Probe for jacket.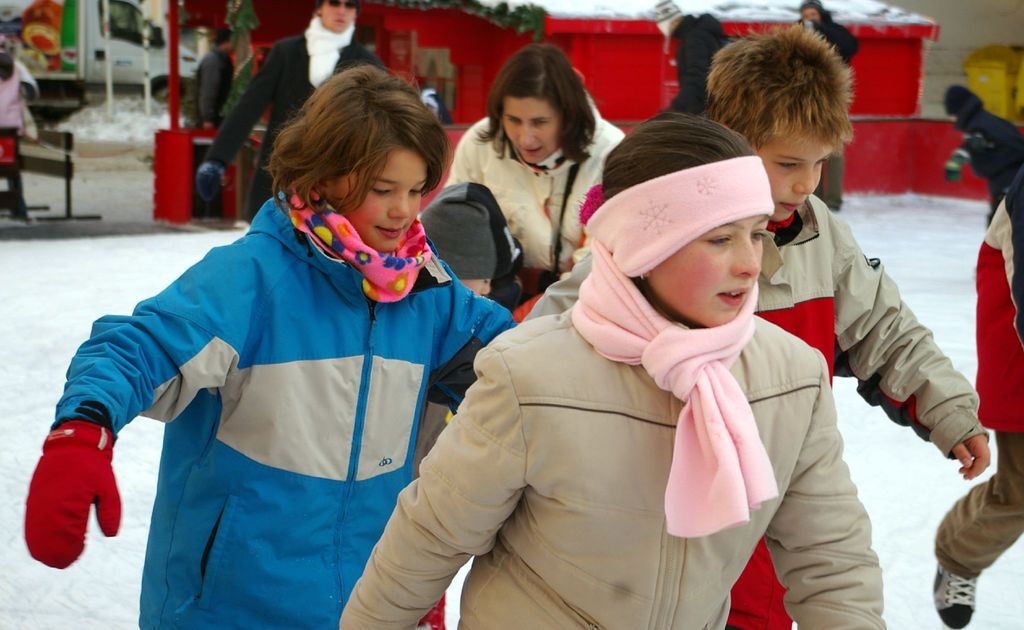
Probe result: (left=661, top=8, right=726, bottom=122).
